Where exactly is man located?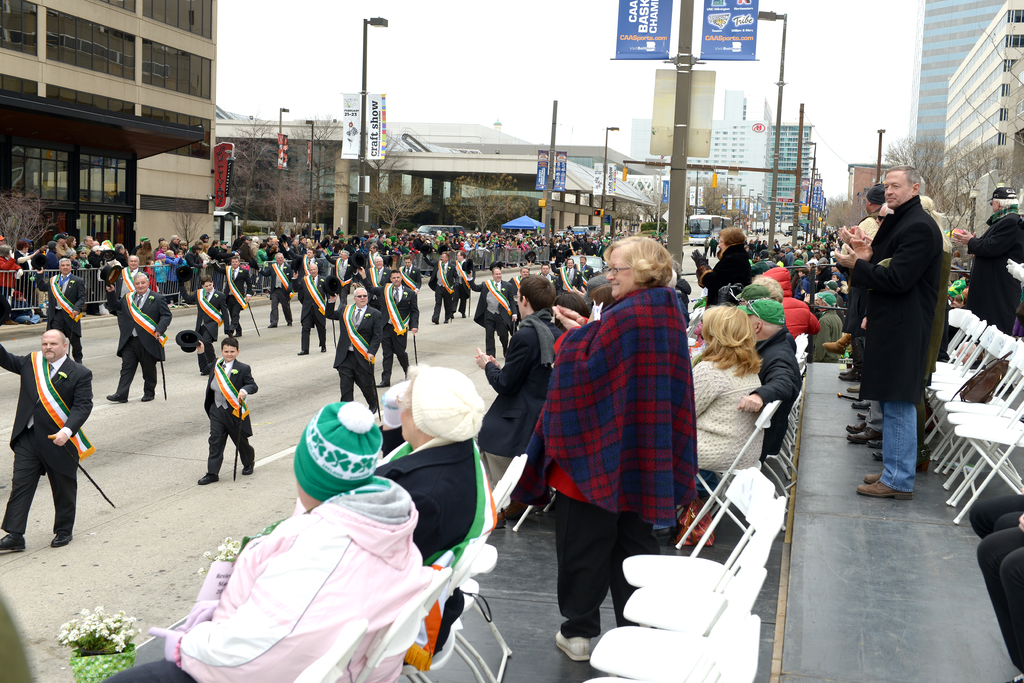
Its bounding box is locate(397, 255, 422, 327).
